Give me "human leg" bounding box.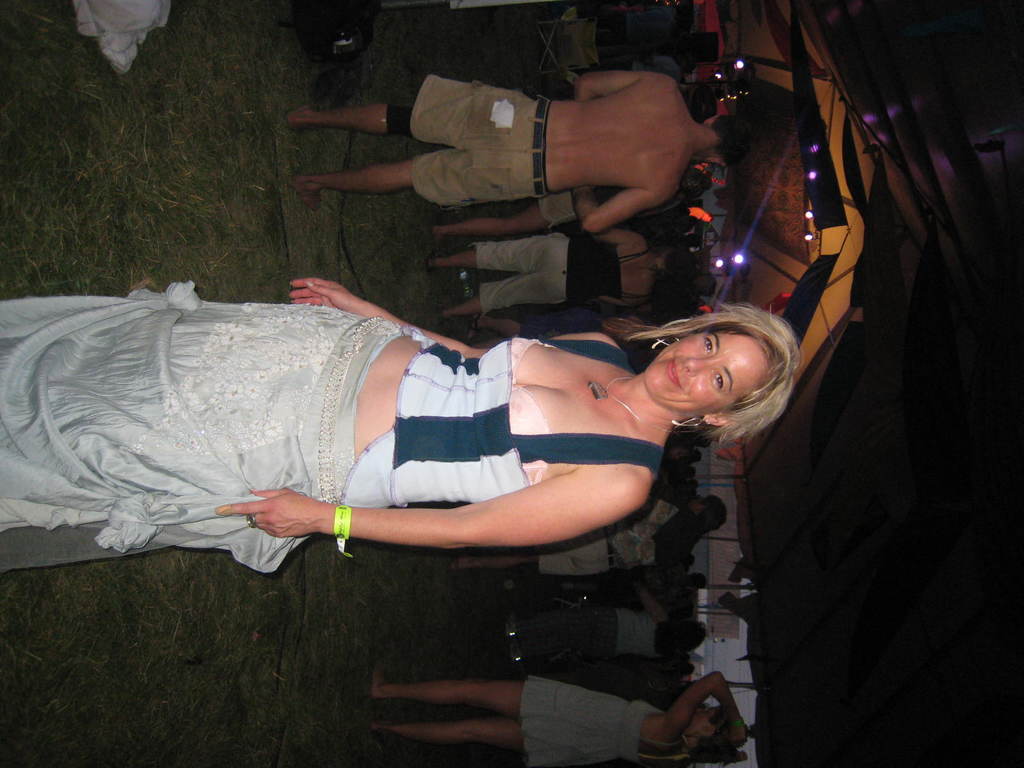
[370, 721, 522, 748].
